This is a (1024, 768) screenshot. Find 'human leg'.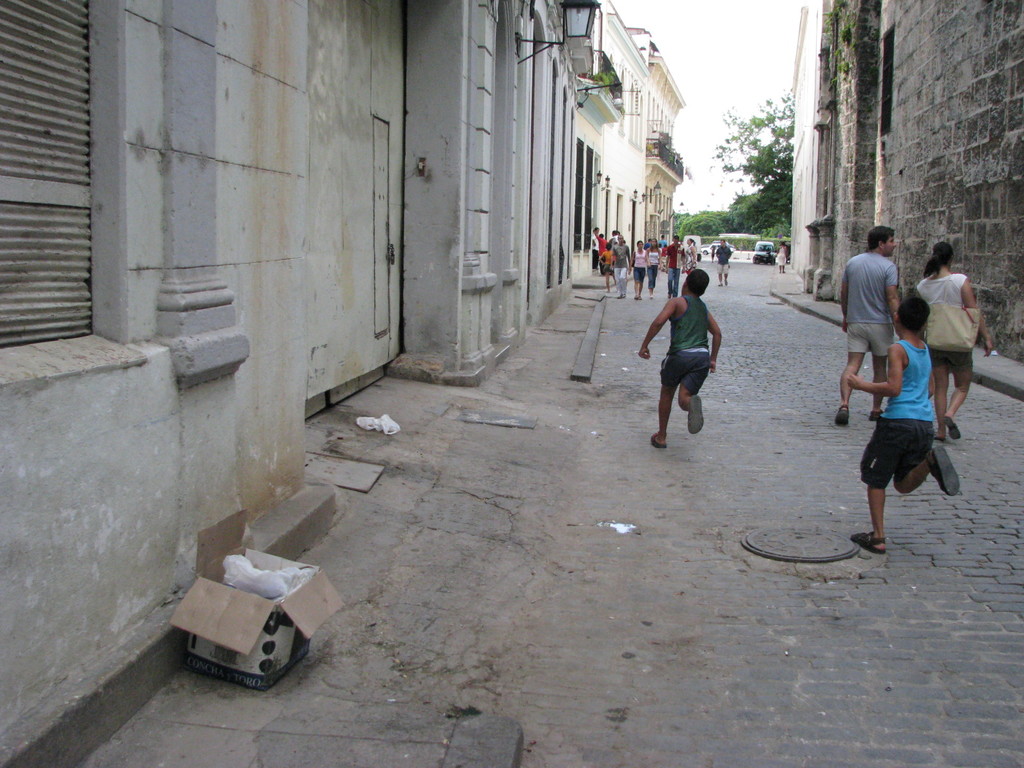
Bounding box: Rect(649, 268, 657, 300).
